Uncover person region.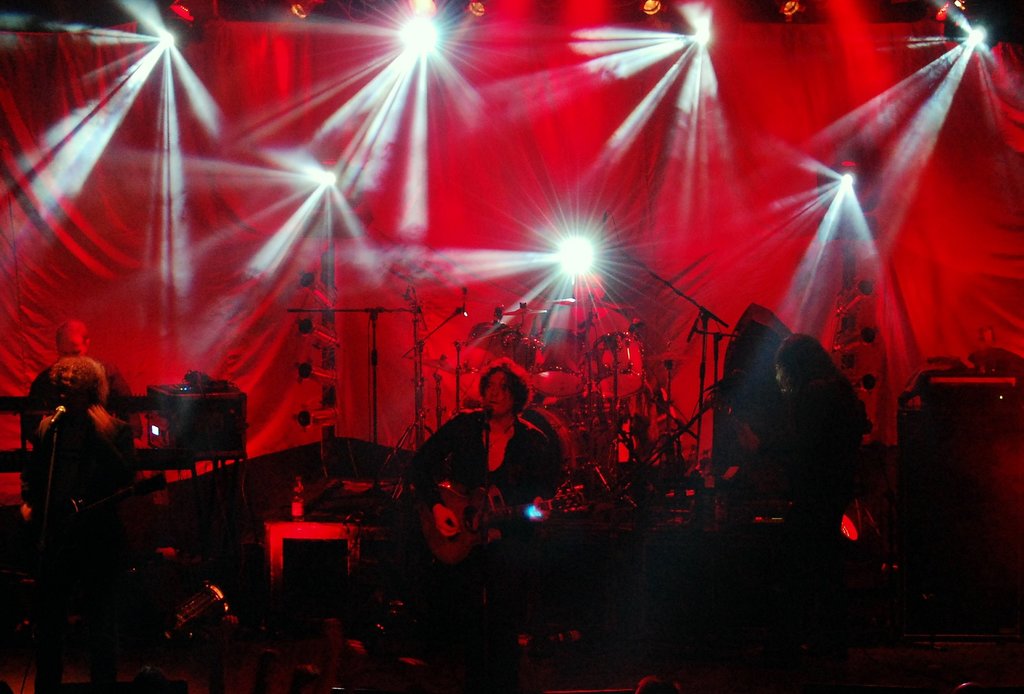
Uncovered: [727, 327, 872, 514].
